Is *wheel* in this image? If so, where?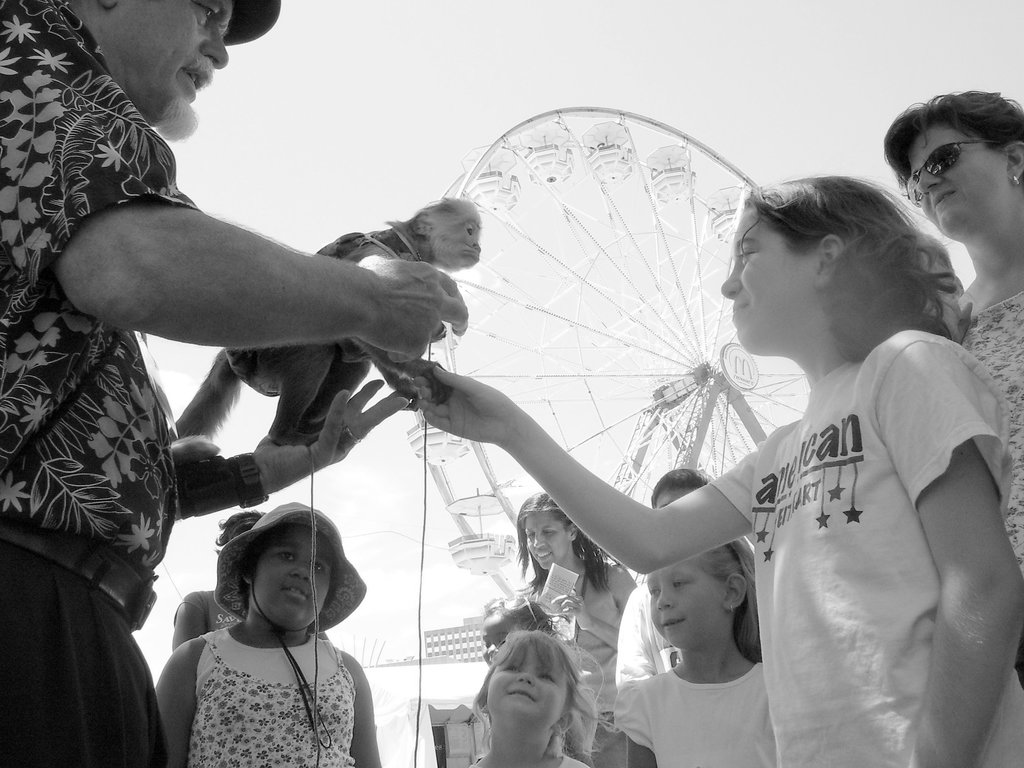
Yes, at 398:99:813:604.
